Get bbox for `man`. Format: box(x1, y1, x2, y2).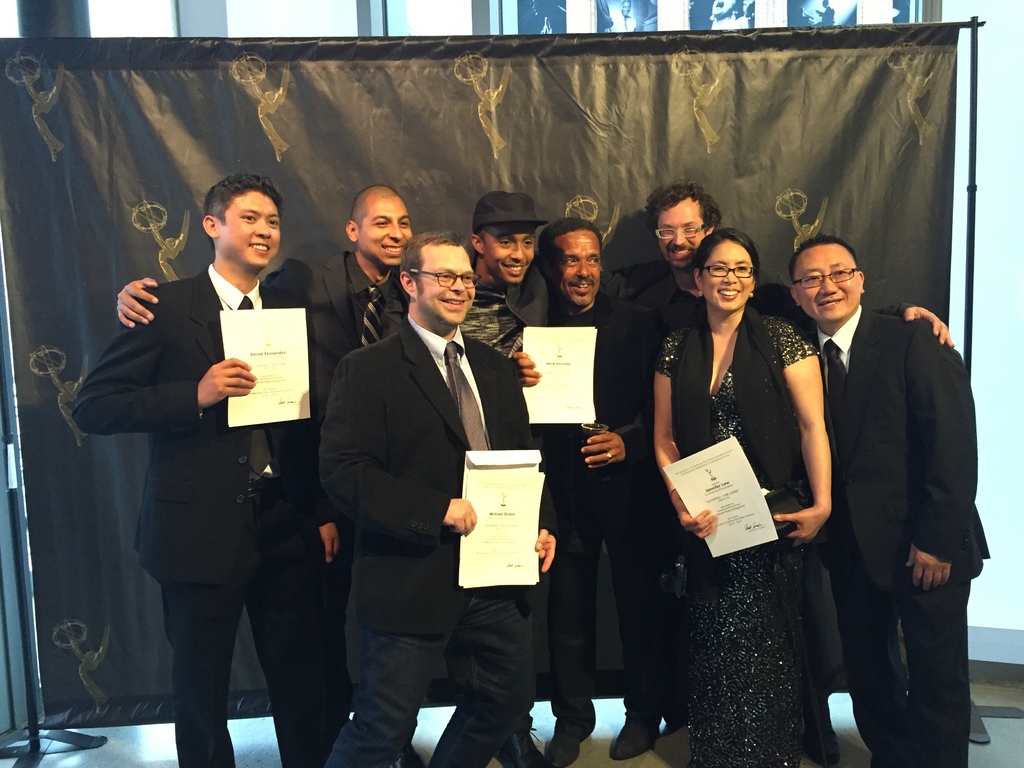
box(112, 180, 415, 767).
